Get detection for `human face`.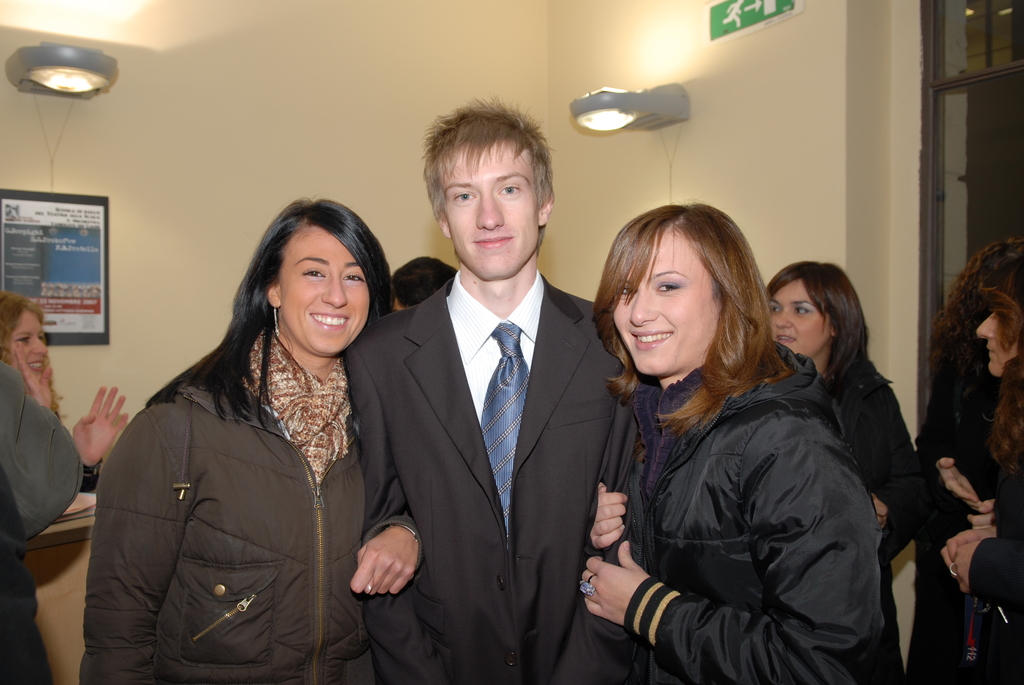
Detection: [12, 310, 45, 371].
